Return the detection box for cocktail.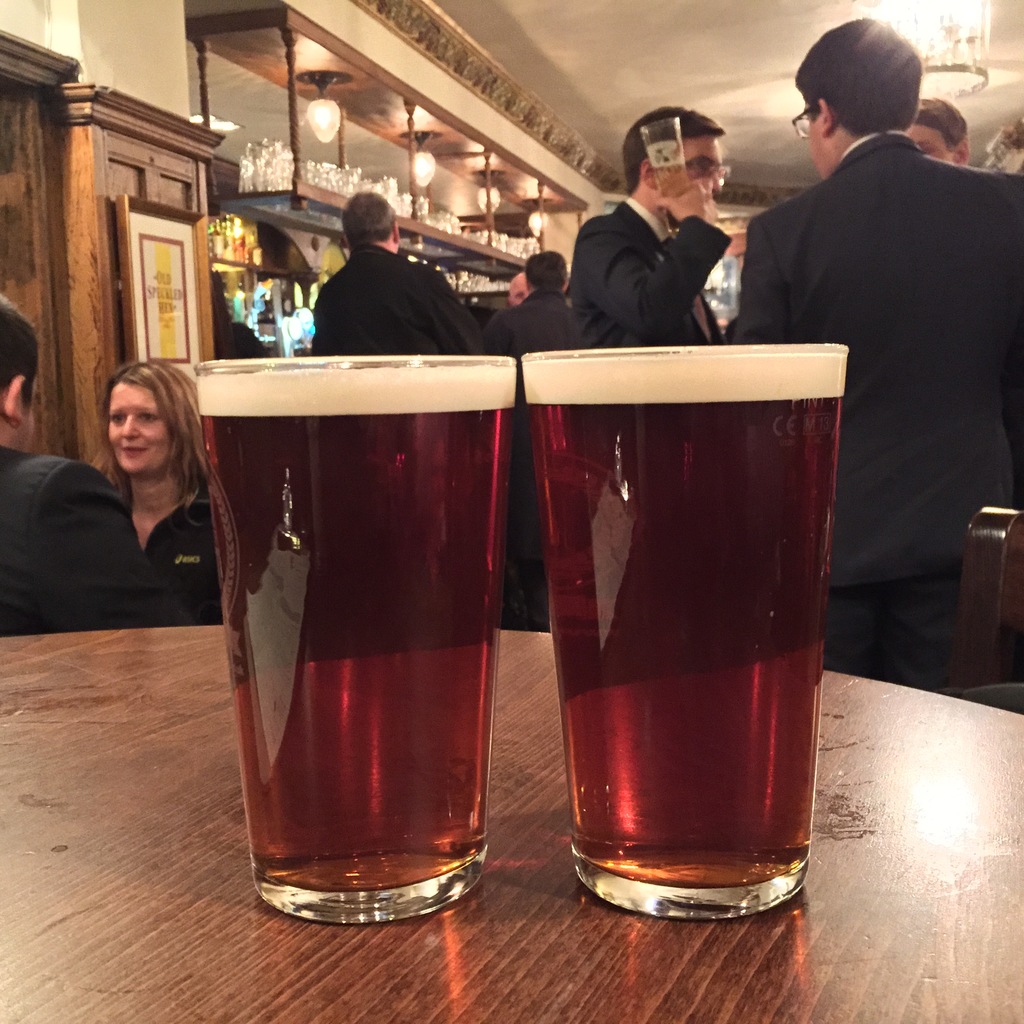
<bbox>184, 339, 524, 932</bbox>.
